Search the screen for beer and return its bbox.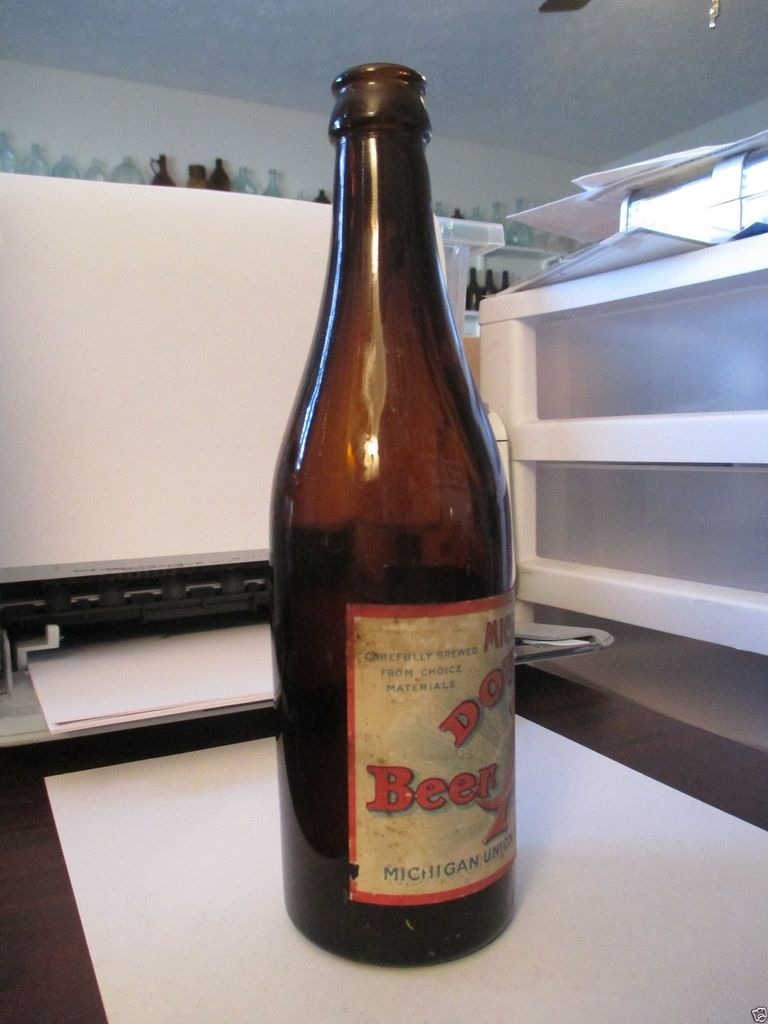
Found: bbox(259, 56, 540, 969).
